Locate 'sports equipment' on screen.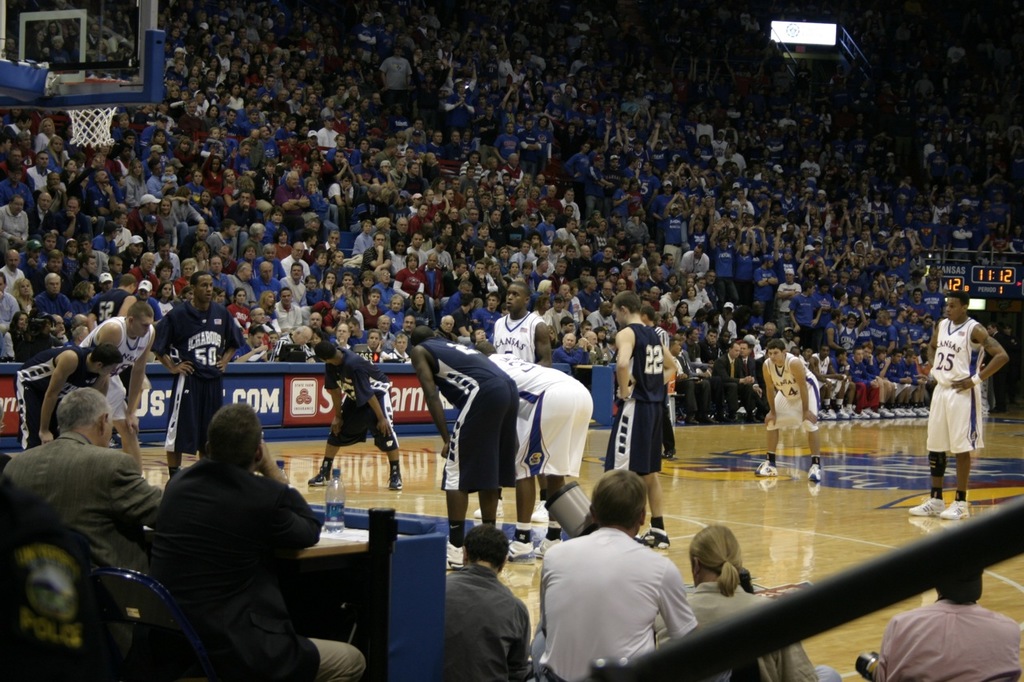
On screen at pyautogui.locateOnScreen(912, 498, 942, 515).
